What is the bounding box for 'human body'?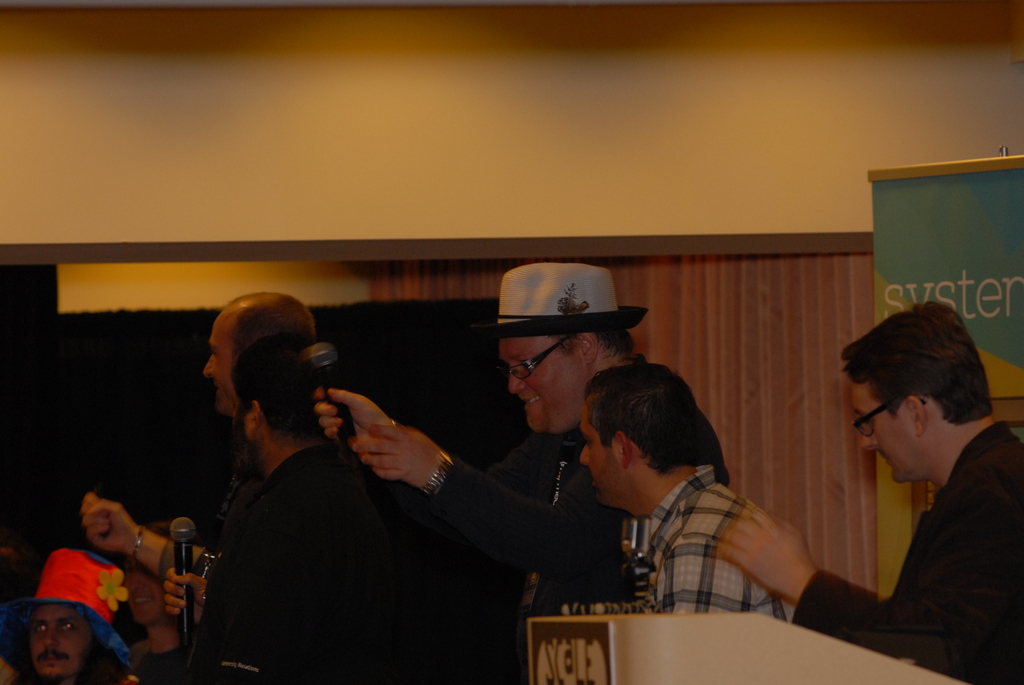
bbox=(206, 447, 403, 684).
